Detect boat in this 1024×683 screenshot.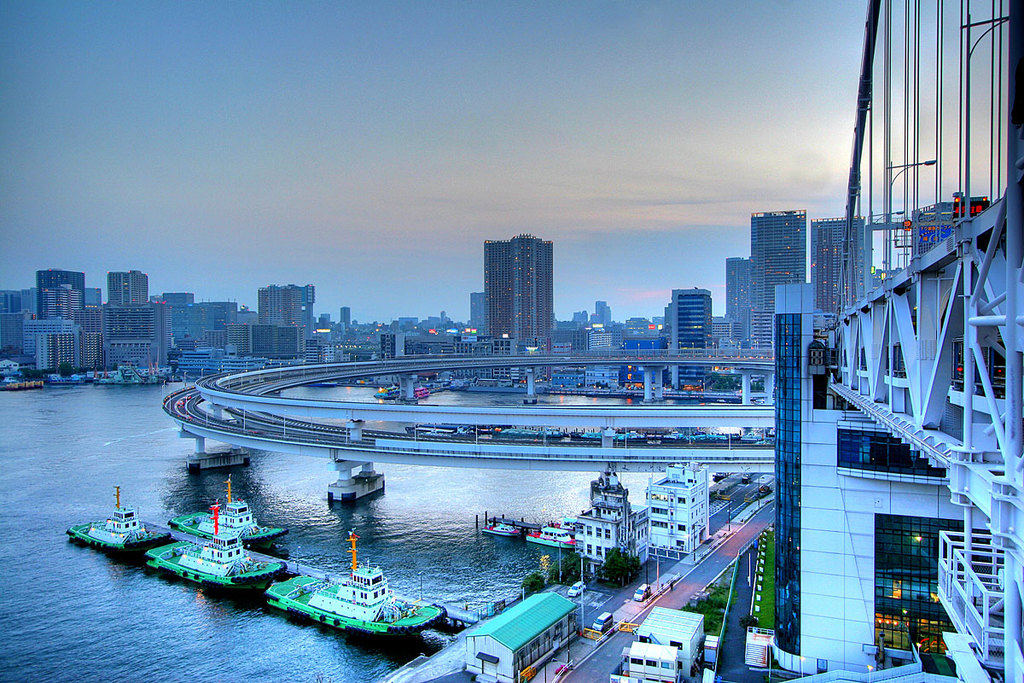
Detection: select_region(148, 500, 284, 594).
